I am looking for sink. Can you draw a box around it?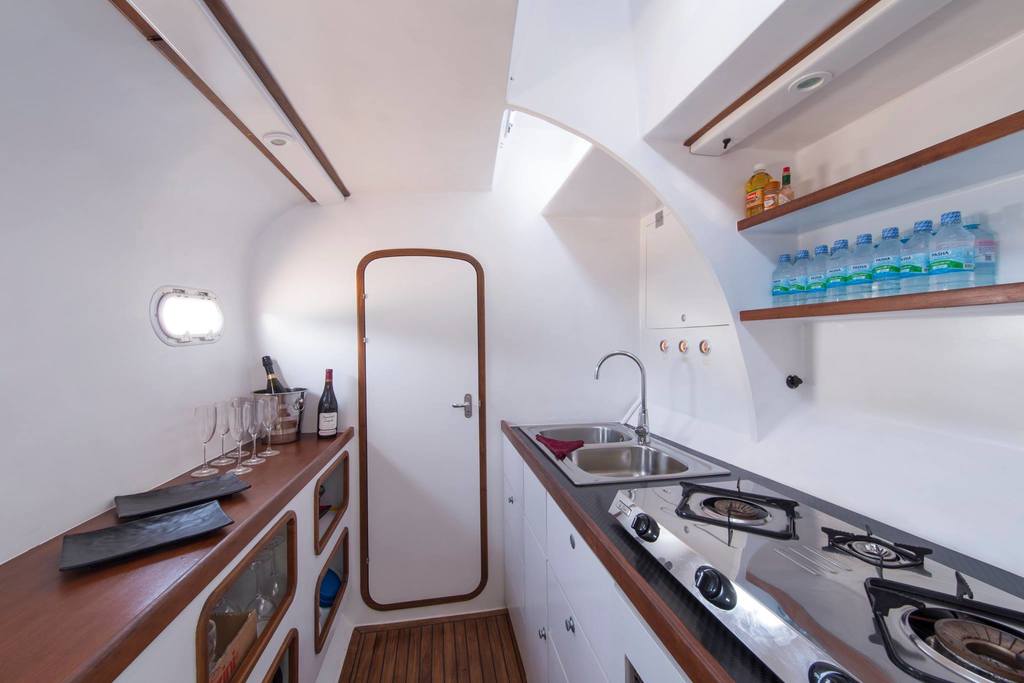
Sure, the bounding box is 532,398,706,535.
